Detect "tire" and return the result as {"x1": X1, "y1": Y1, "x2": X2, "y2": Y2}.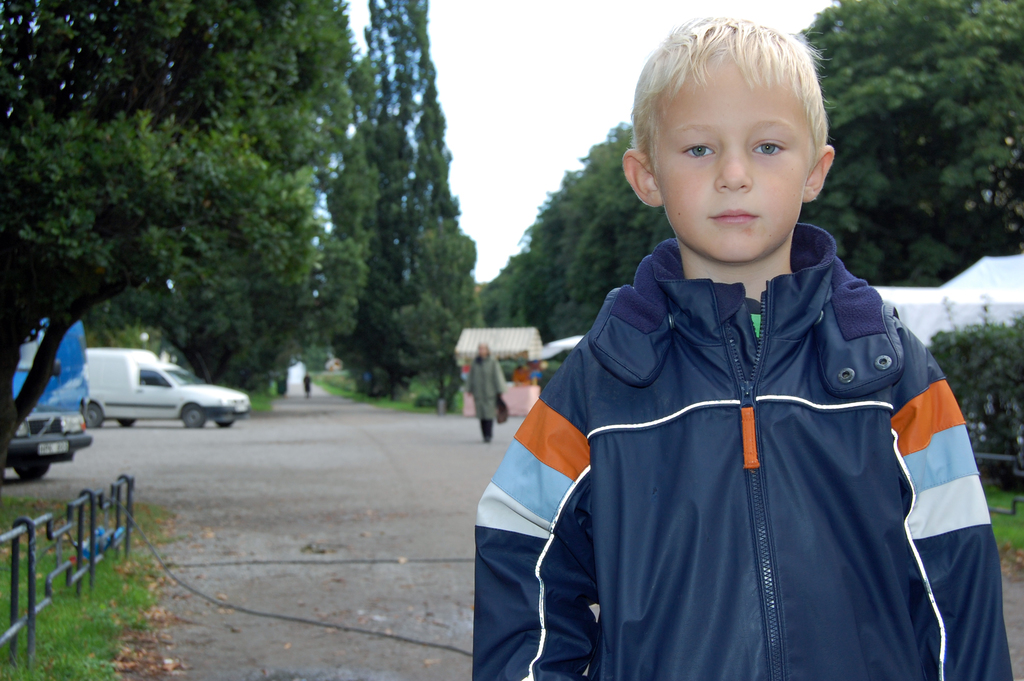
{"x1": 15, "y1": 465, "x2": 48, "y2": 480}.
